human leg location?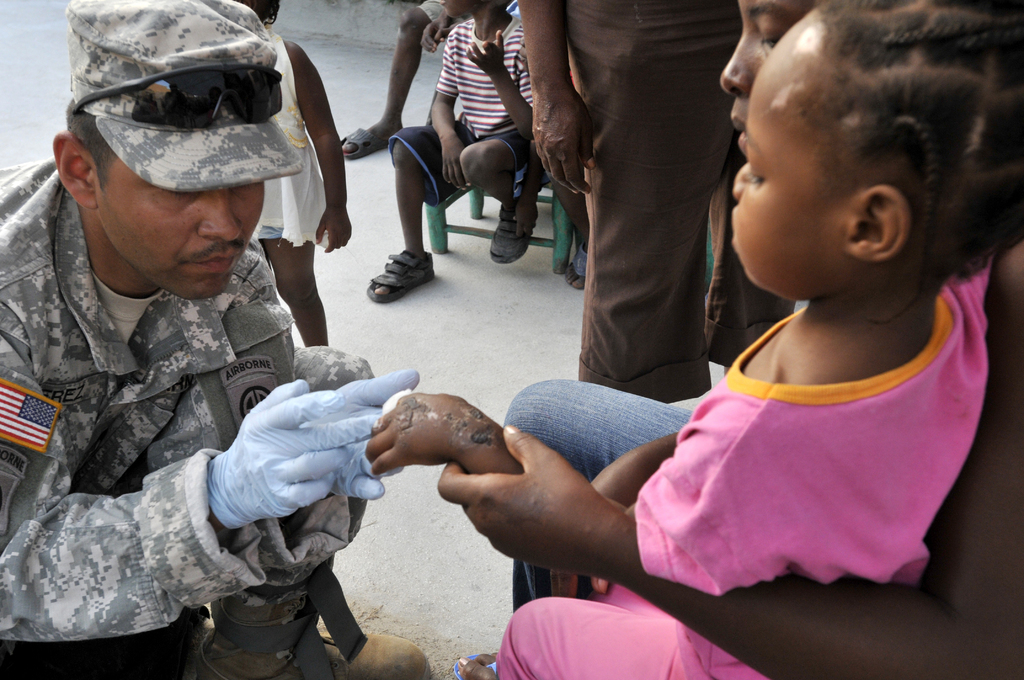
[364,127,472,306]
